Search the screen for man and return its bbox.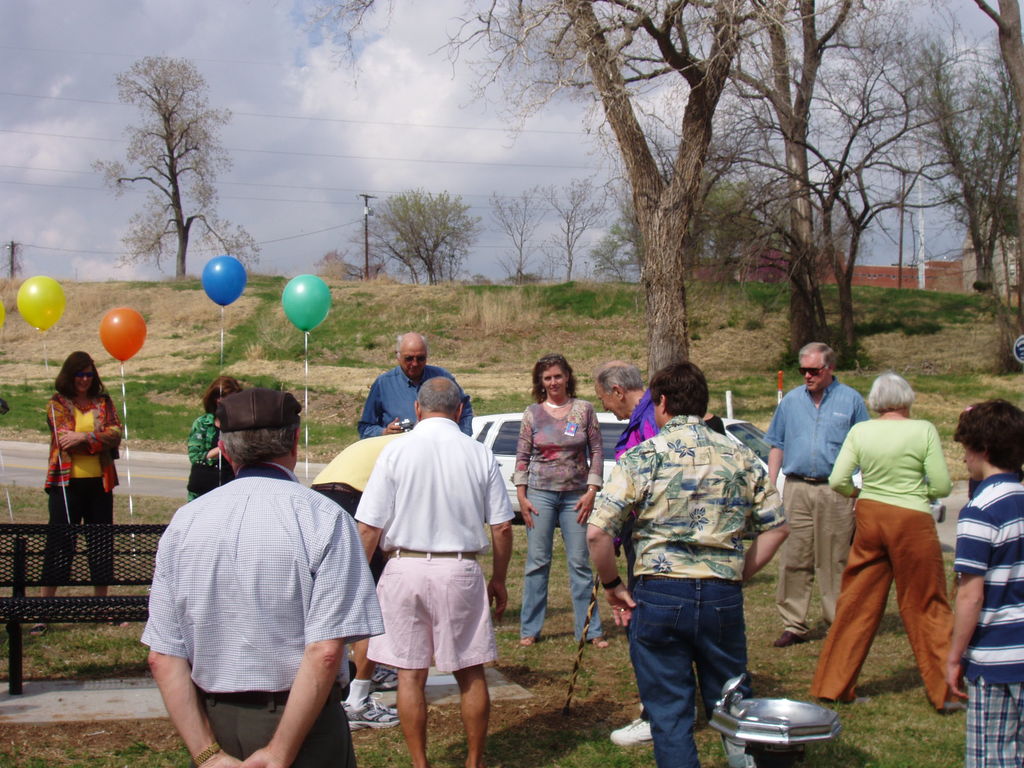
Found: l=141, t=388, r=382, b=767.
